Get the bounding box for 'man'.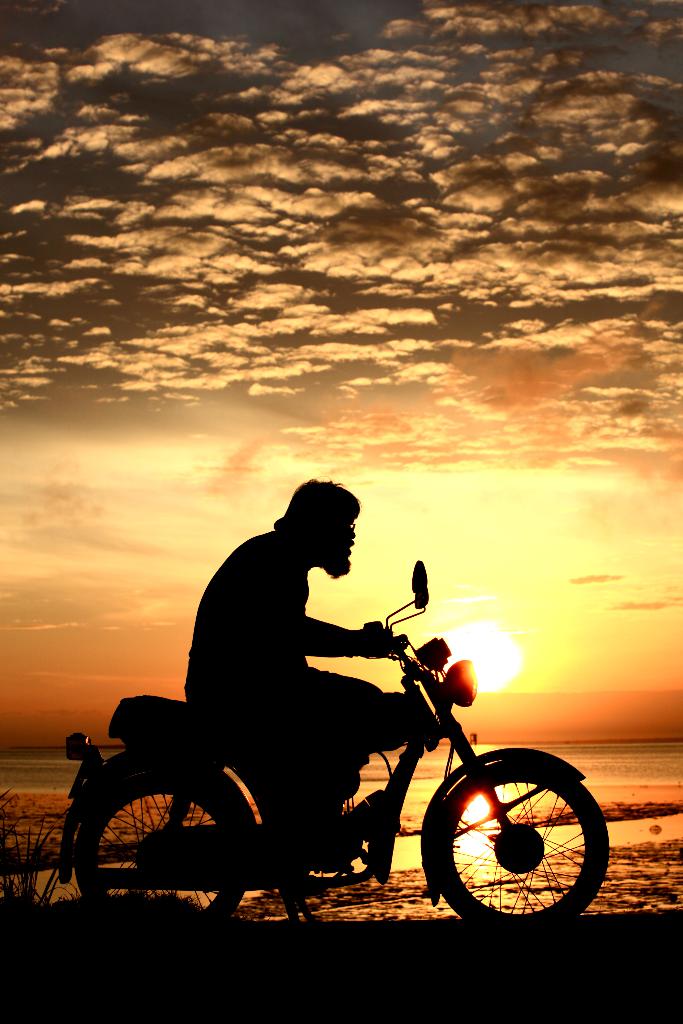
left=153, top=497, right=425, bottom=893.
